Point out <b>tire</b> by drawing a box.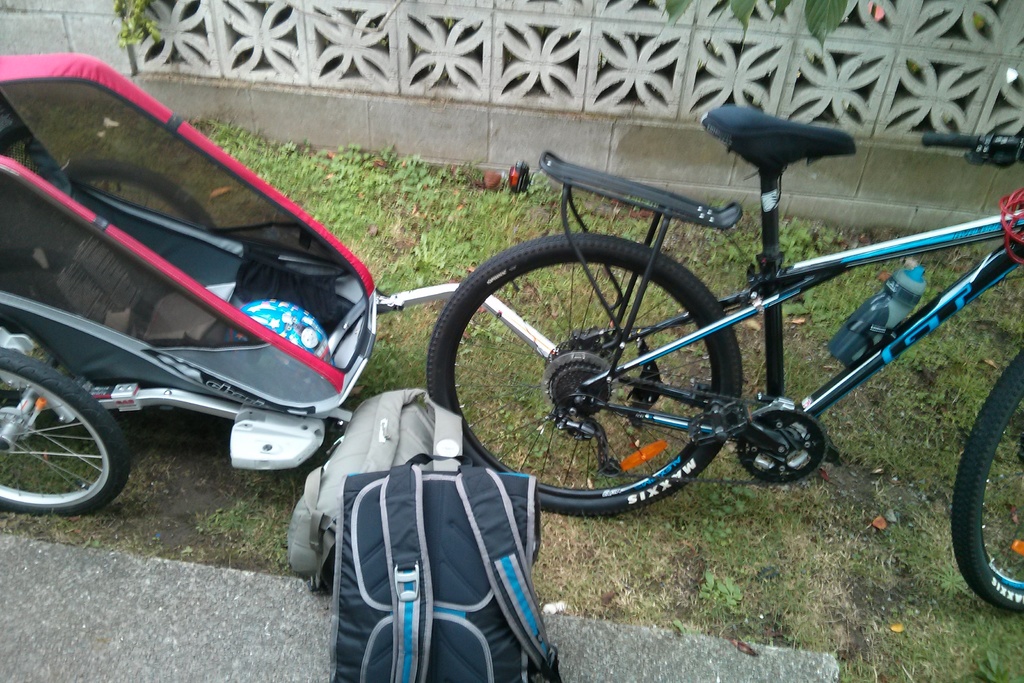
crop(954, 349, 1023, 613).
